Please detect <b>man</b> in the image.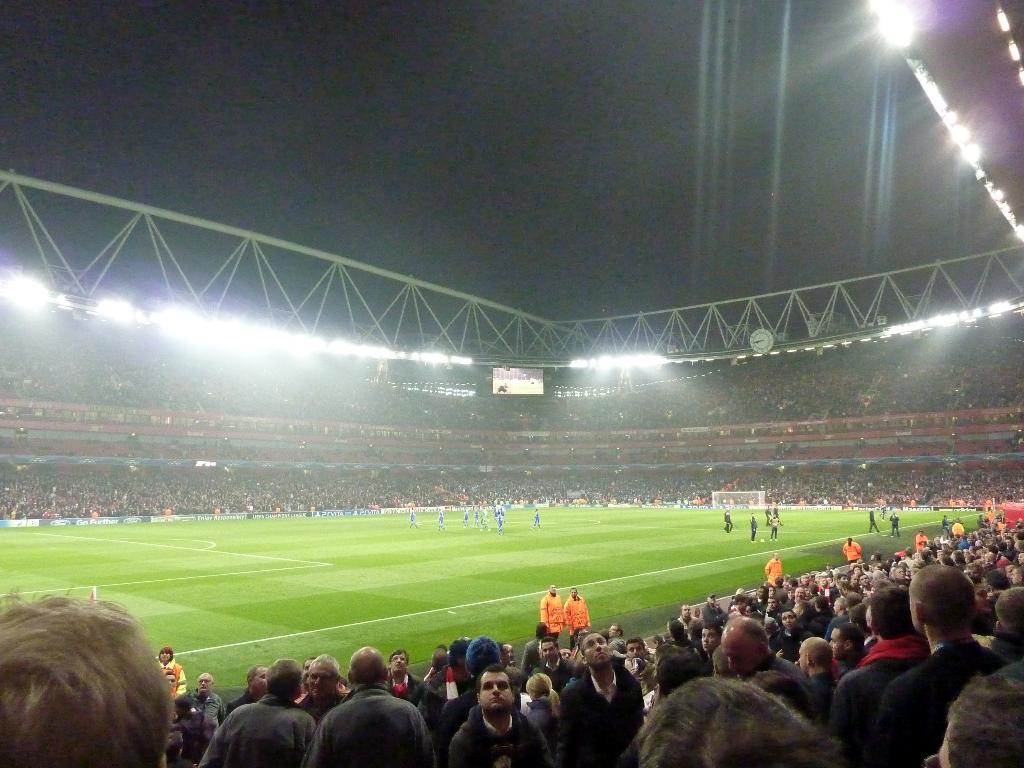
[748, 511, 759, 544].
